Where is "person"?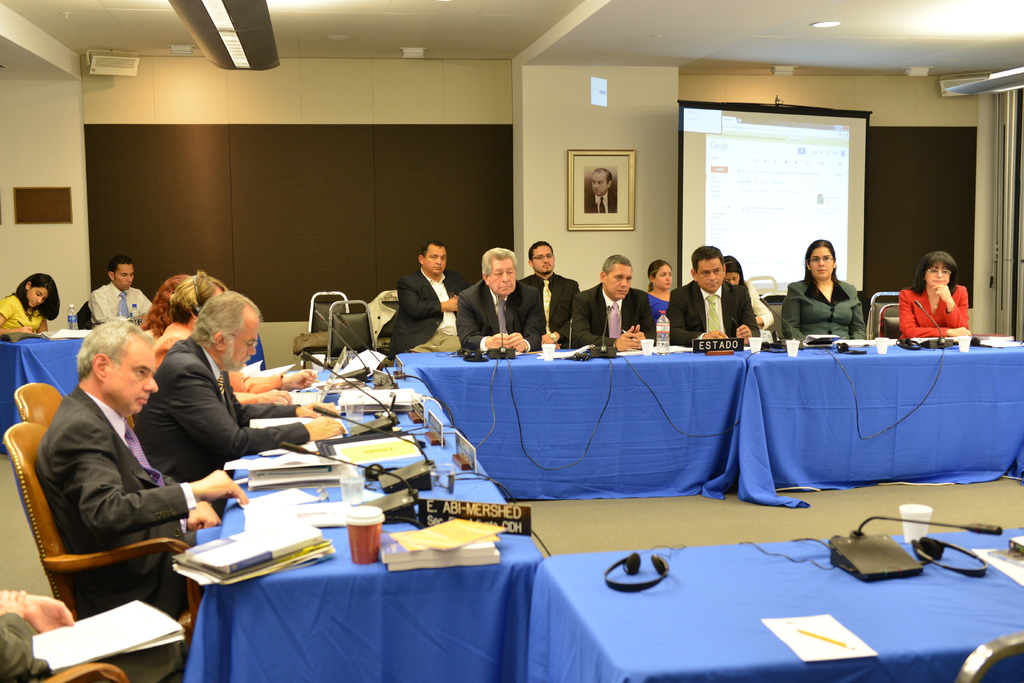
bbox=(570, 256, 655, 357).
